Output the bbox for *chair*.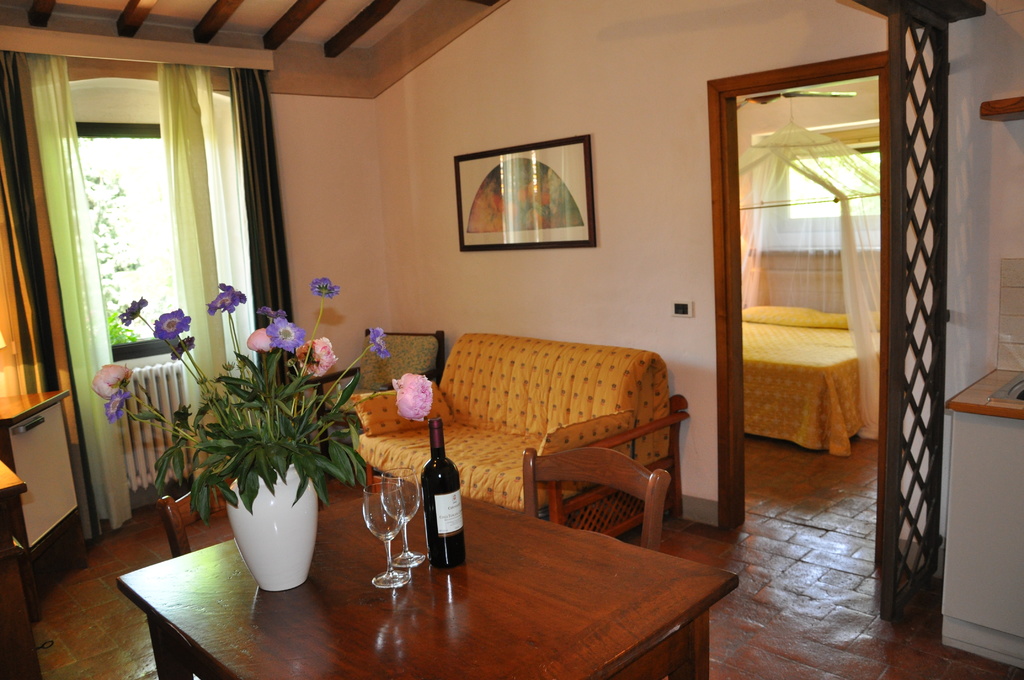
l=149, t=482, r=241, b=559.
